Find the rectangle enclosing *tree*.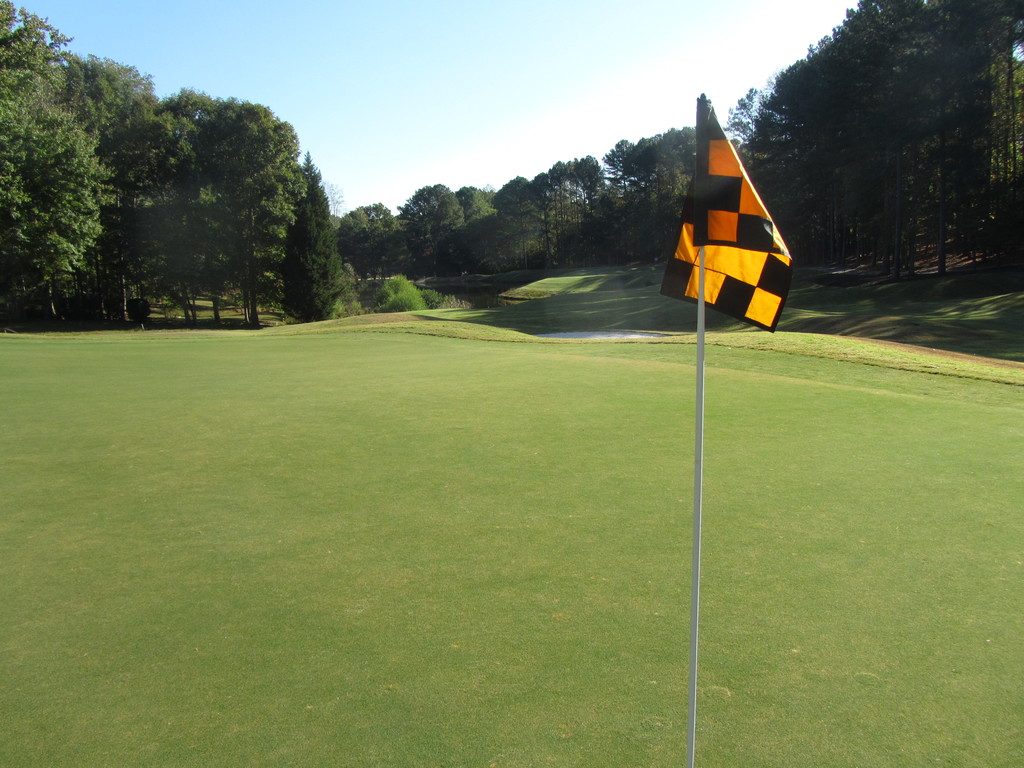
BBox(146, 82, 276, 336).
